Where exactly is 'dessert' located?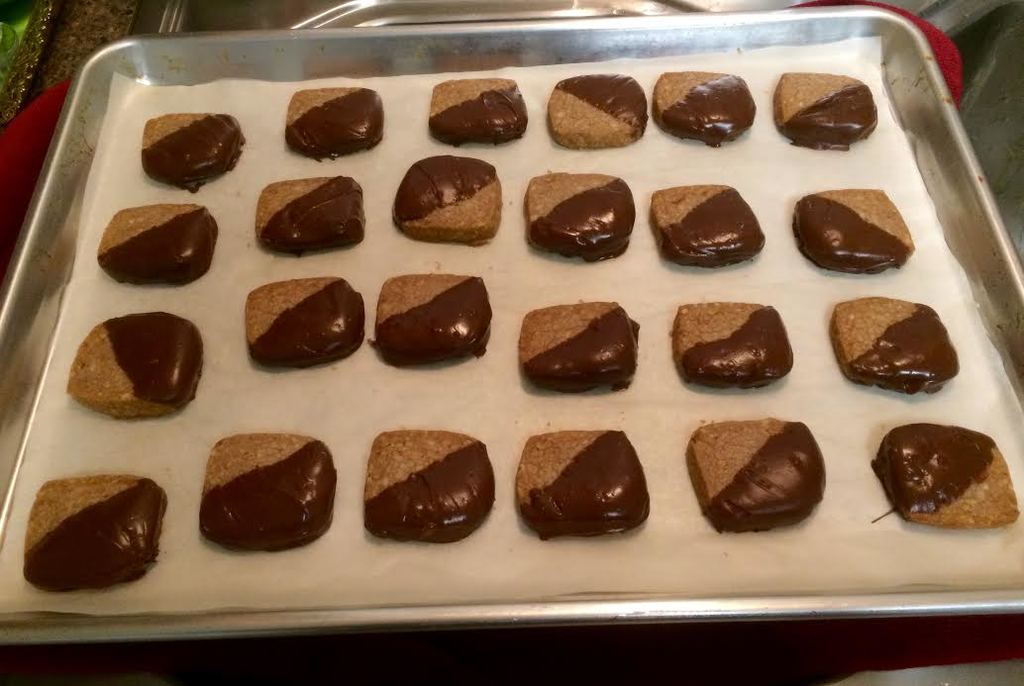
Its bounding box is [left=25, top=478, right=163, bottom=580].
